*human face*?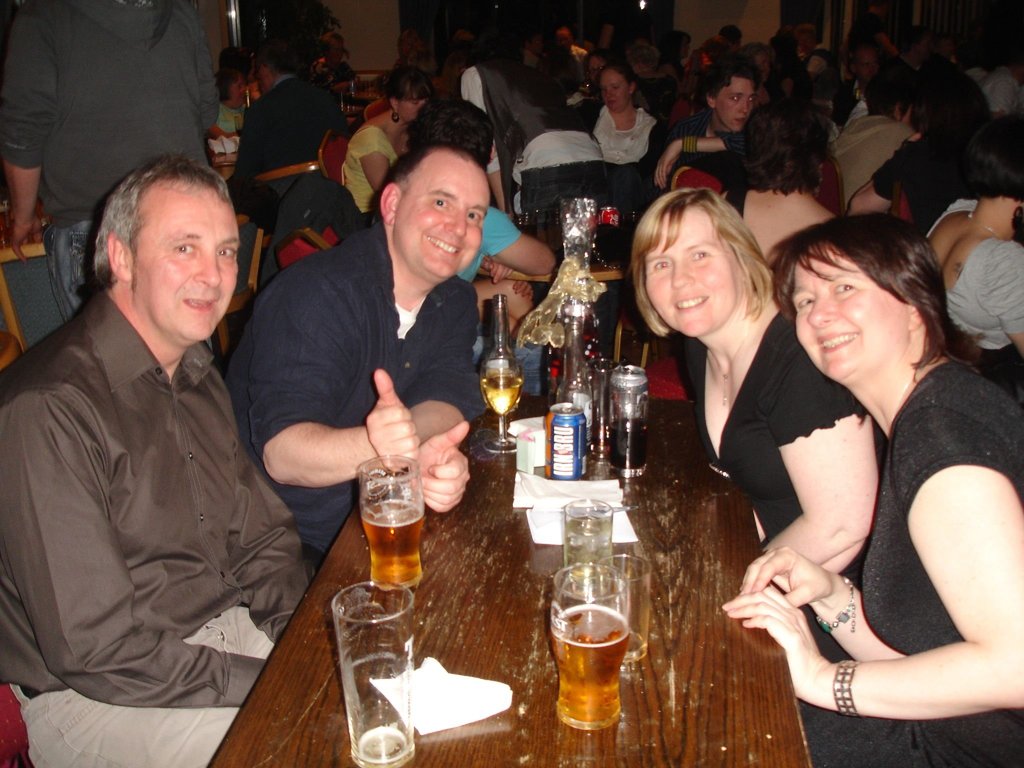
393/89/425/126
